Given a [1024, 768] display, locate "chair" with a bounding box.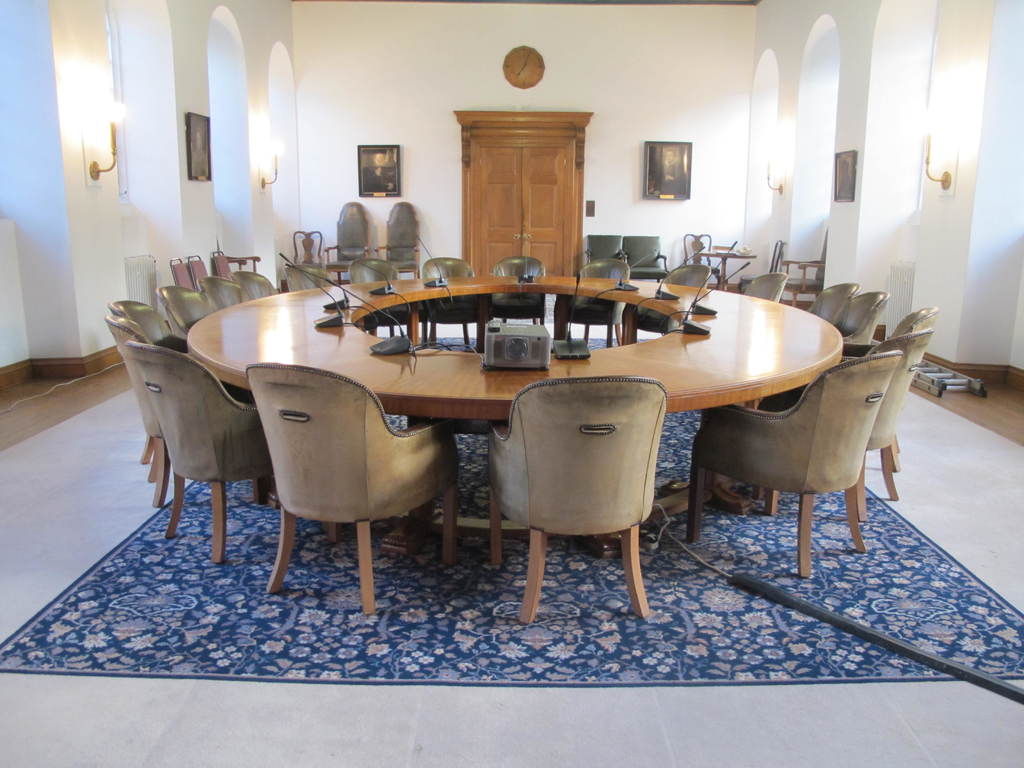
Located: pyautogui.locateOnScreen(168, 257, 196, 292).
